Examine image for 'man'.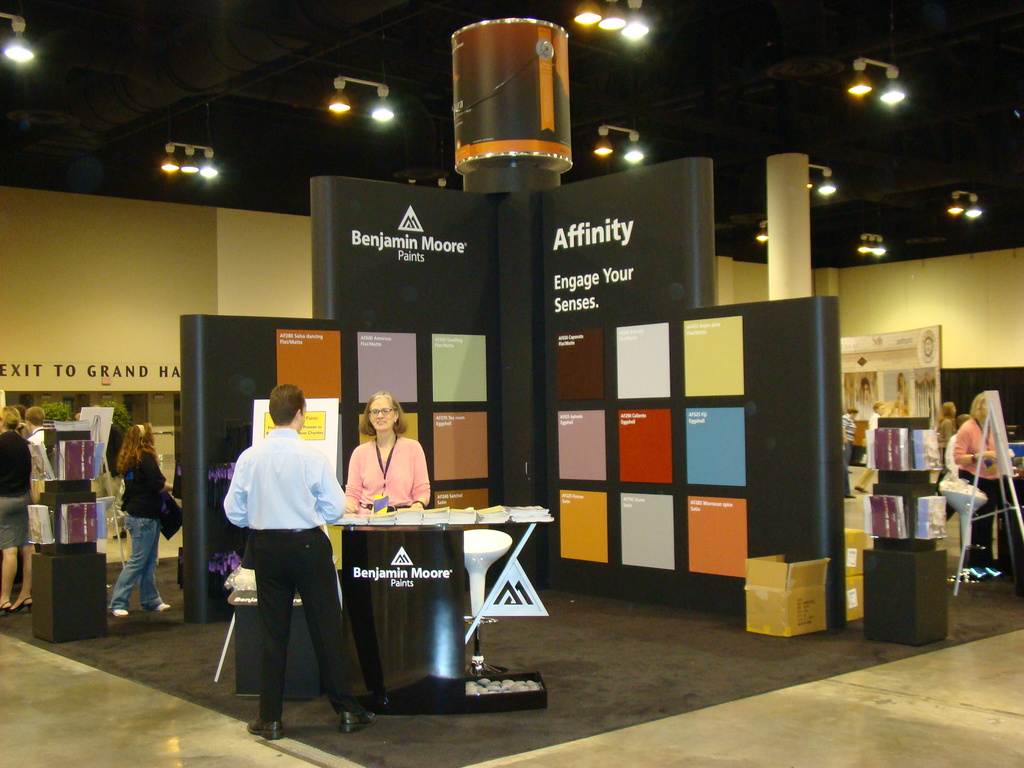
Examination result: bbox(840, 405, 857, 499).
